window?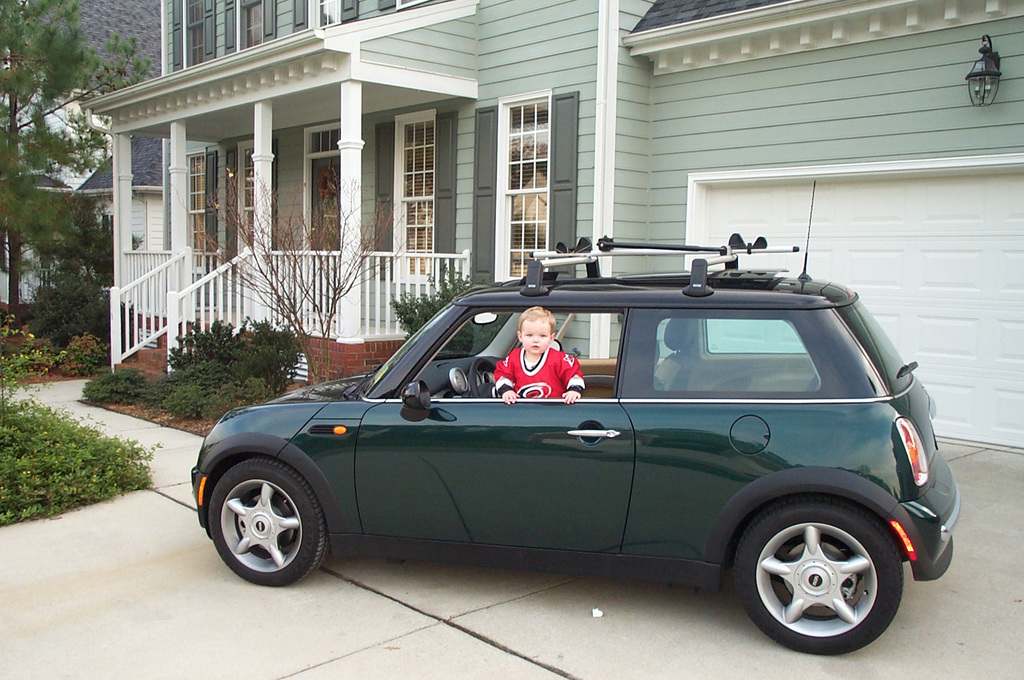
BBox(392, 109, 438, 284)
